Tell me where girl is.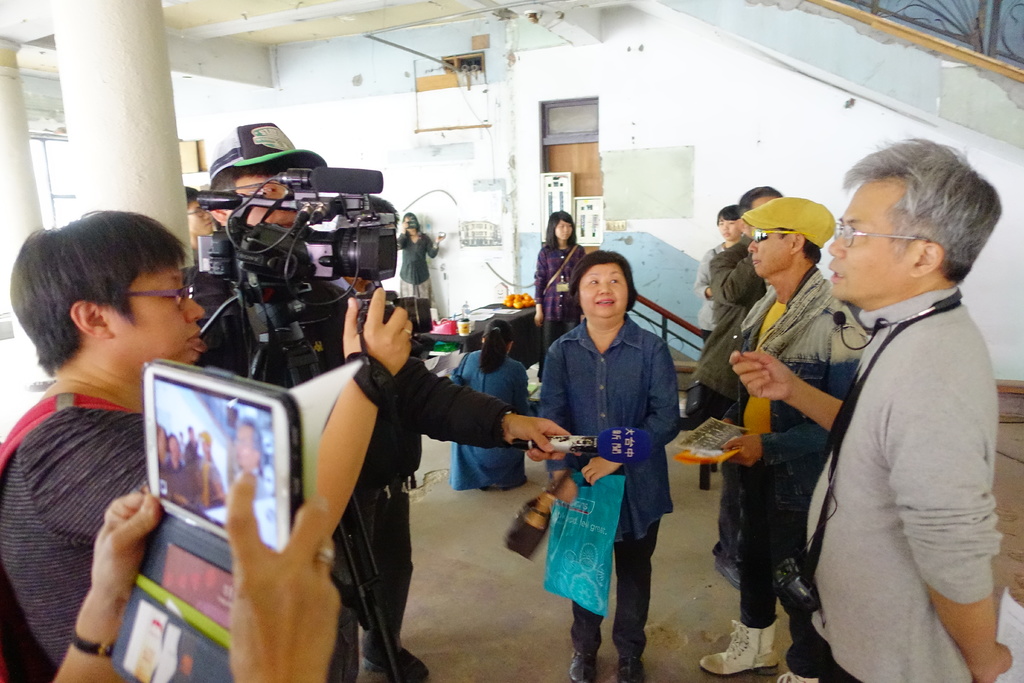
girl is at 448 319 529 491.
